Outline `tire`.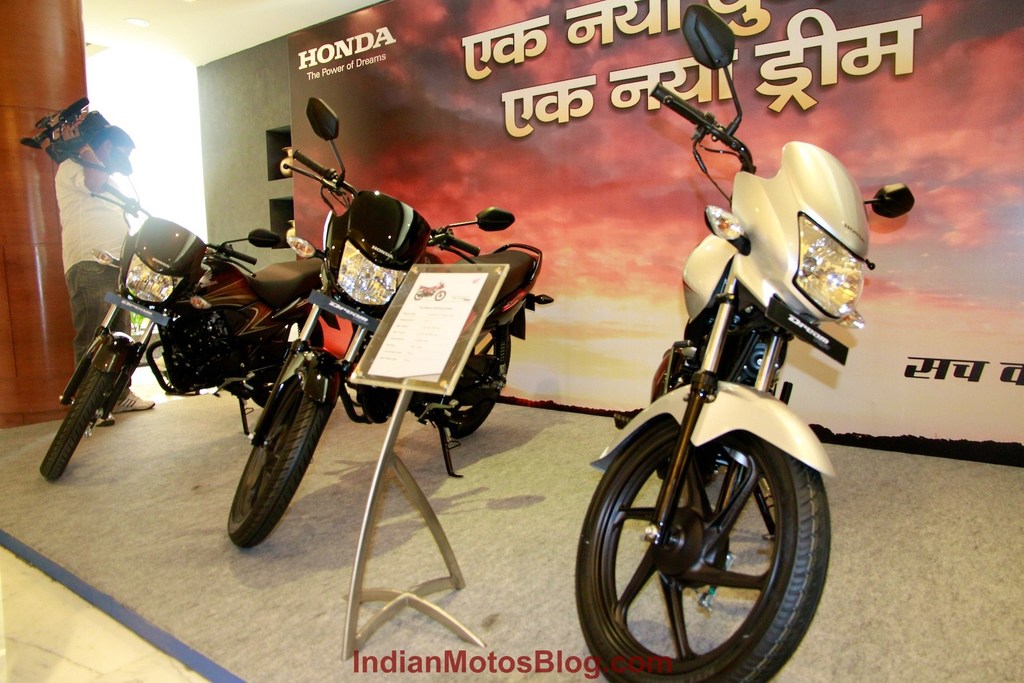
Outline: detection(457, 322, 511, 438).
